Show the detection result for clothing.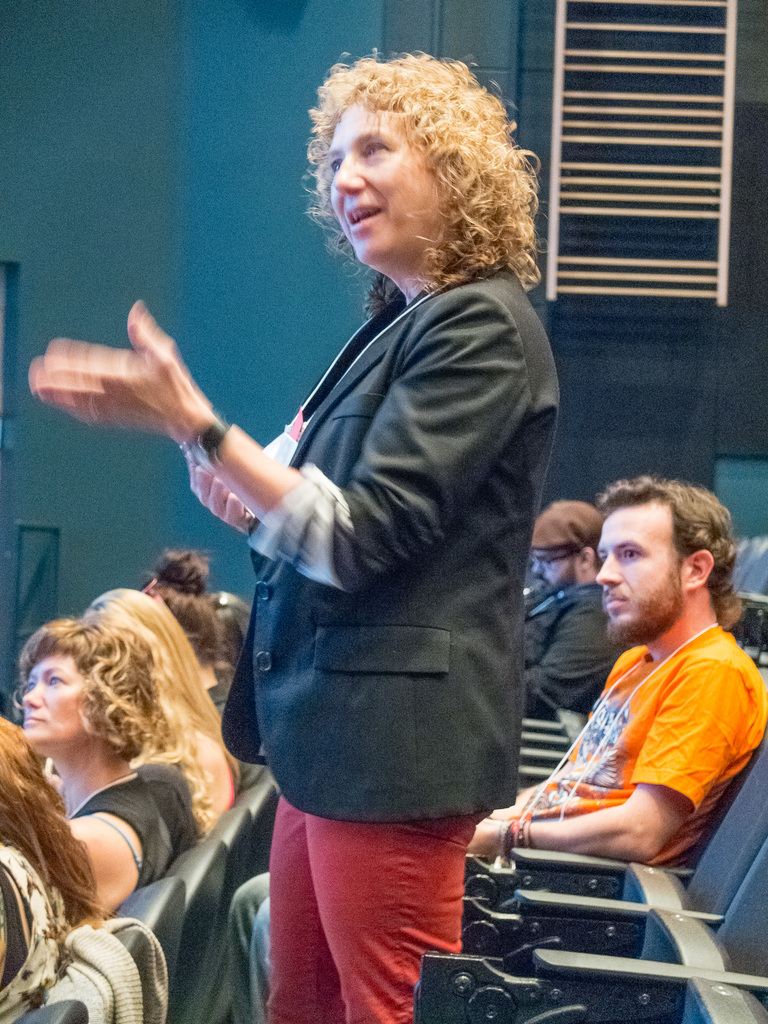
(left=71, top=758, right=141, bottom=898).
